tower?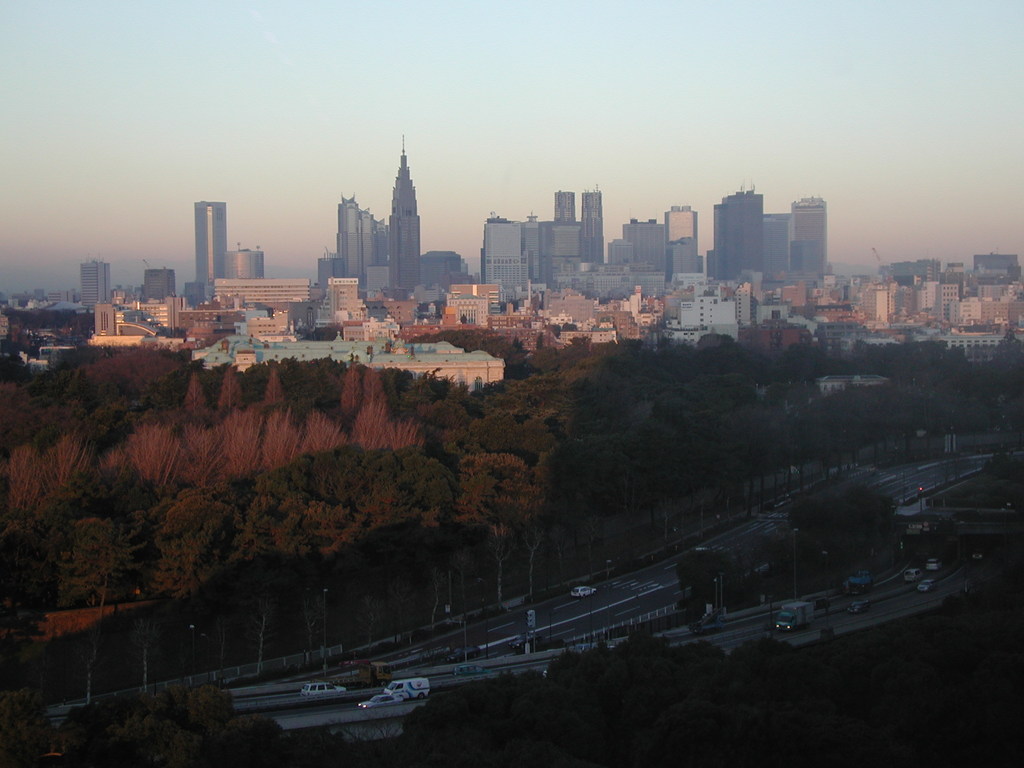
<box>577,188,602,273</box>
